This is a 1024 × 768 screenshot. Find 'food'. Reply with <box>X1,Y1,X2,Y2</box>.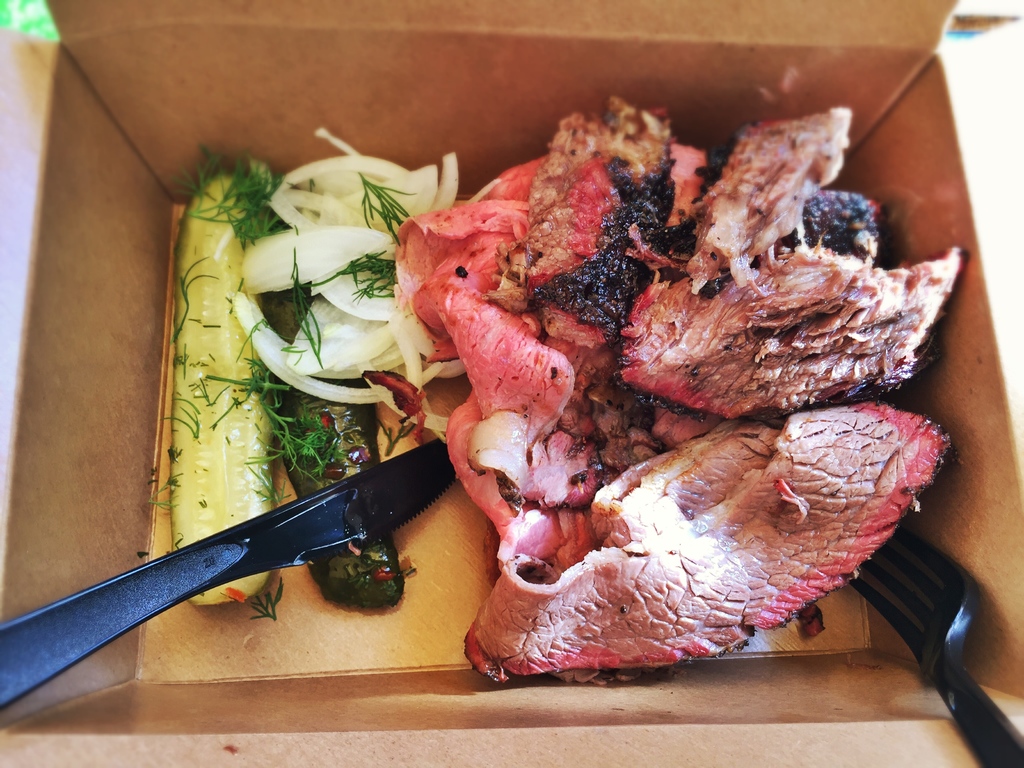
<box>269,166,407,614</box>.
